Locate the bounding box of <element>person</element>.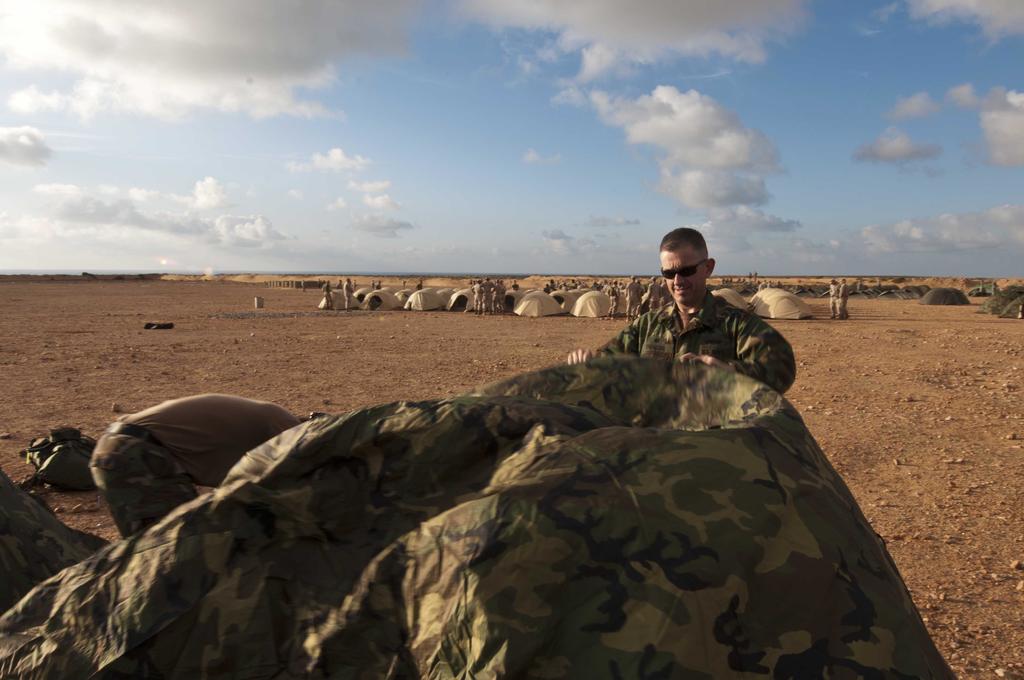
Bounding box: 640/277/653/310.
